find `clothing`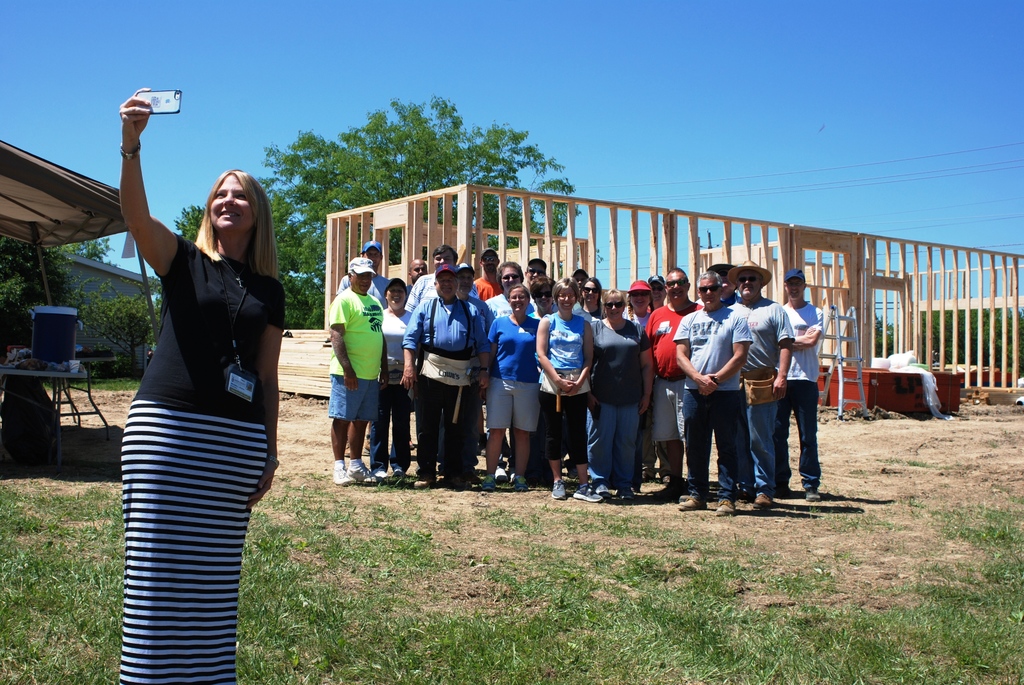
(left=109, top=181, right=275, bottom=638)
